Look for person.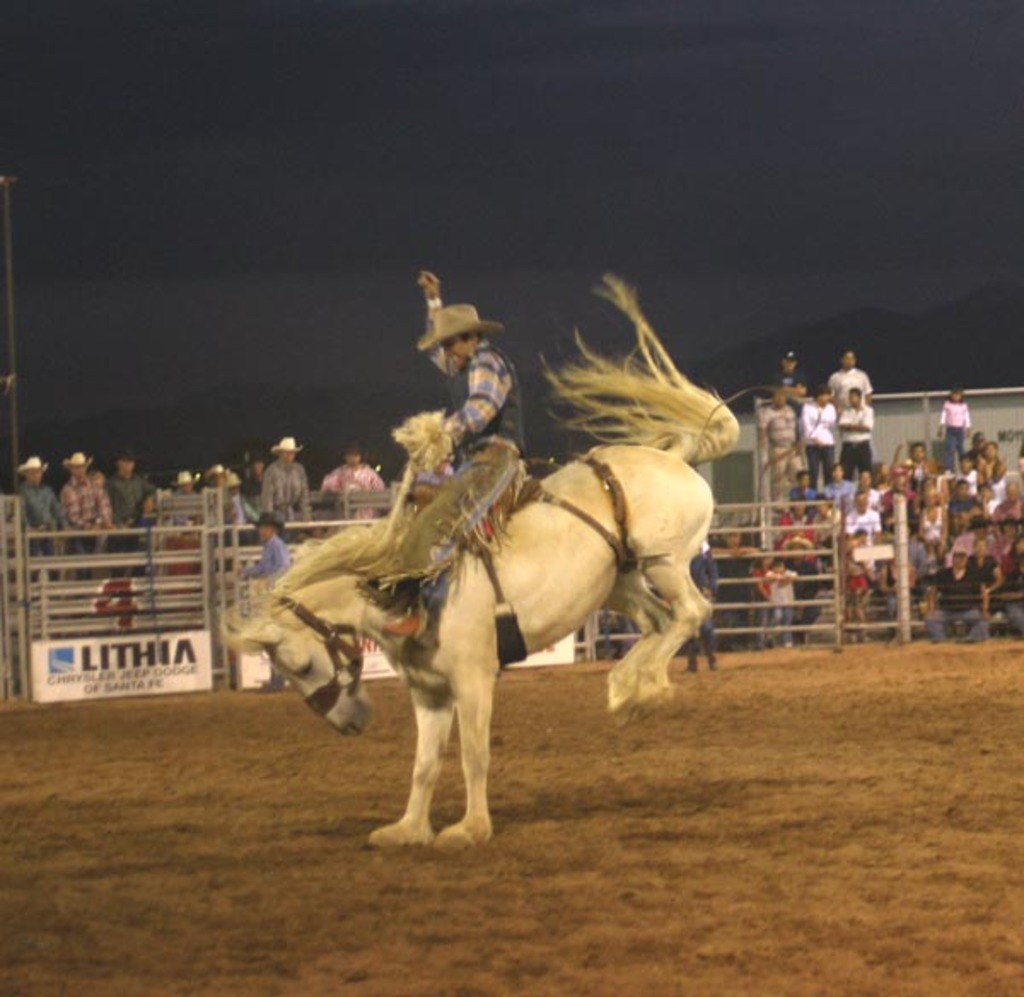
Found: 382,259,531,645.
